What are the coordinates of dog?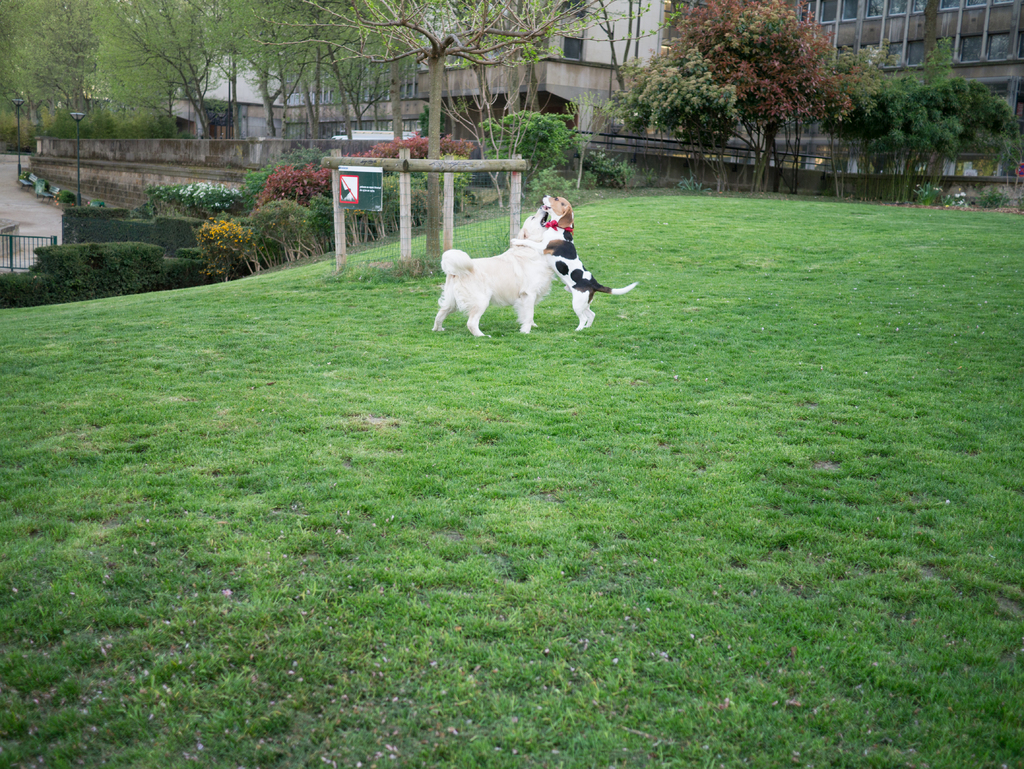
(511,196,637,332).
